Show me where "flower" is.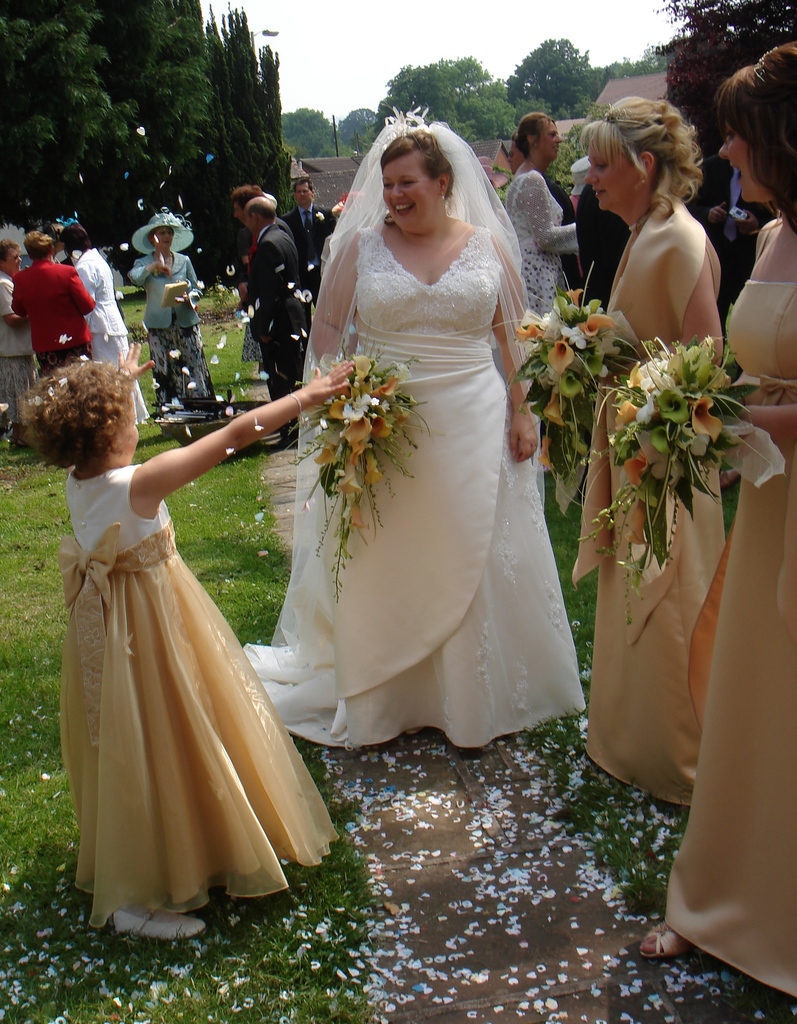
"flower" is at rect(691, 398, 724, 440).
